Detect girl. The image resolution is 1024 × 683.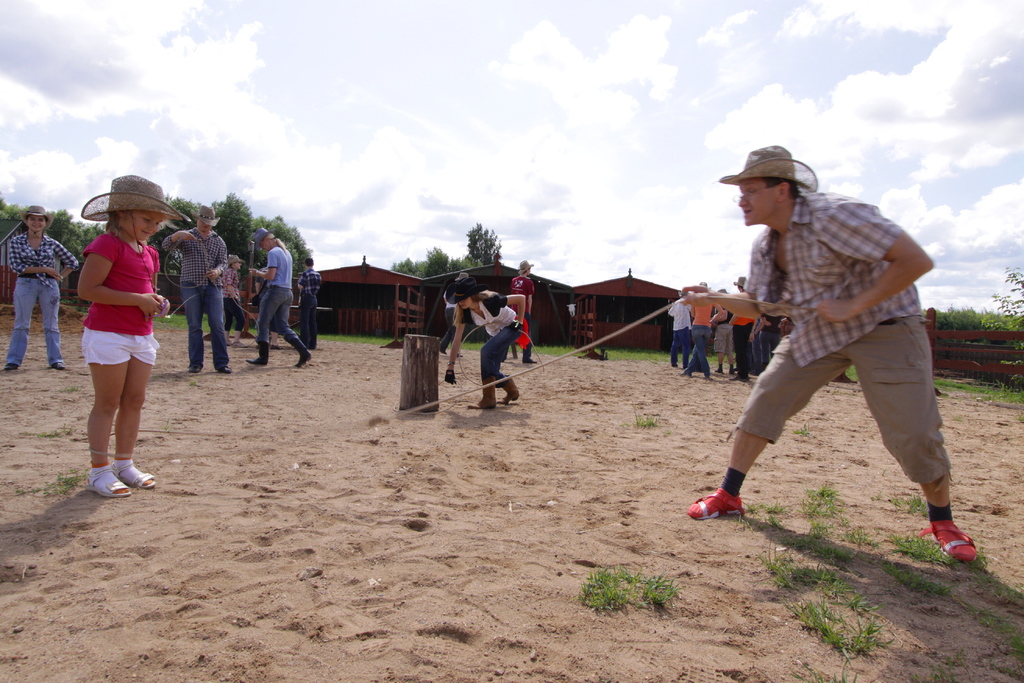
(left=74, top=173, right=194, bottom=497).
